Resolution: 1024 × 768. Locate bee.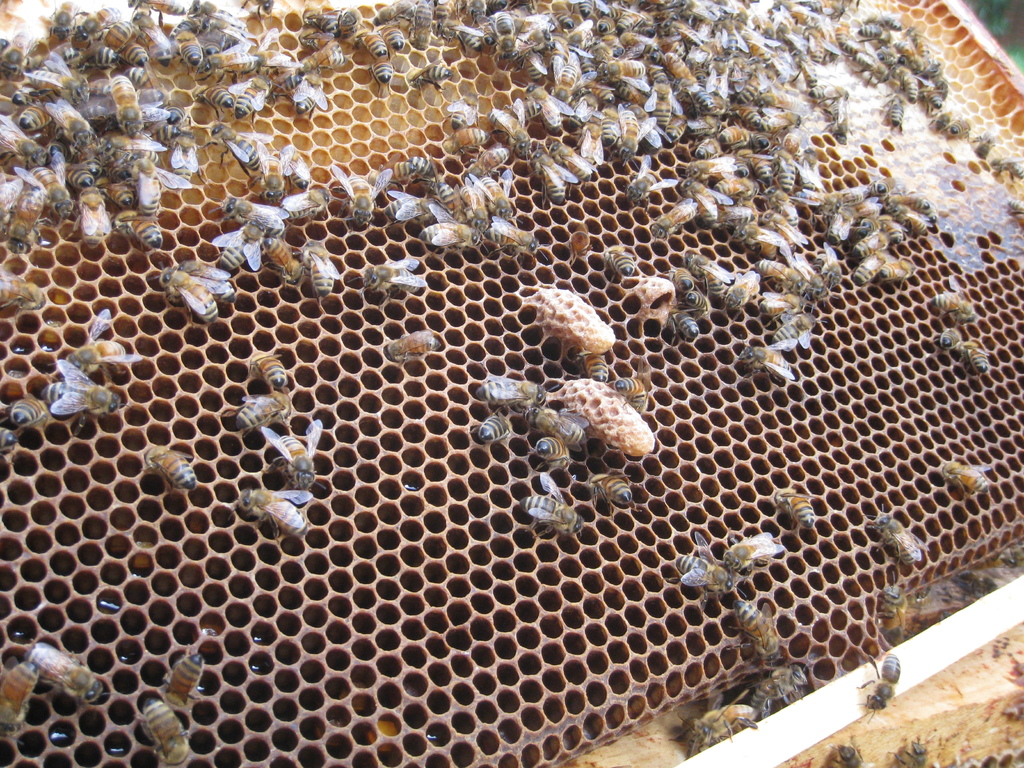
{"x1": 0, "y1": 161, "x2": 29, "y2": 224}.
